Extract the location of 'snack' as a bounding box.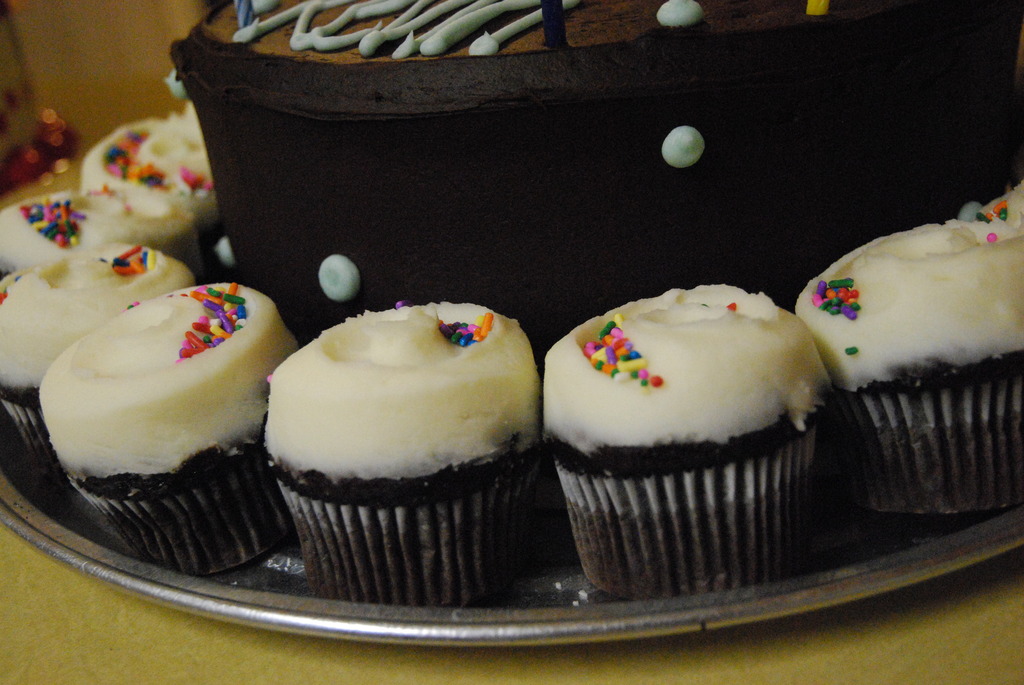
{"x1": 540, "y1": 283, "x2": 828, "y2": 603}.
